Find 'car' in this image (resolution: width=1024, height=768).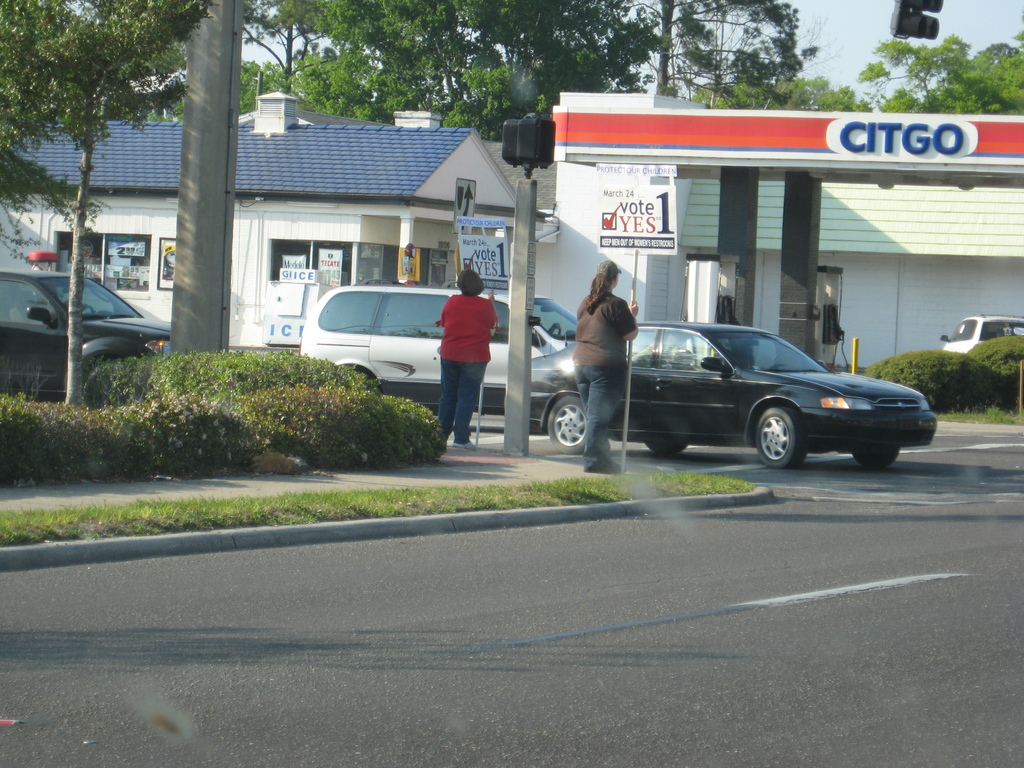
l=302, t=287, r=580, b=410.
